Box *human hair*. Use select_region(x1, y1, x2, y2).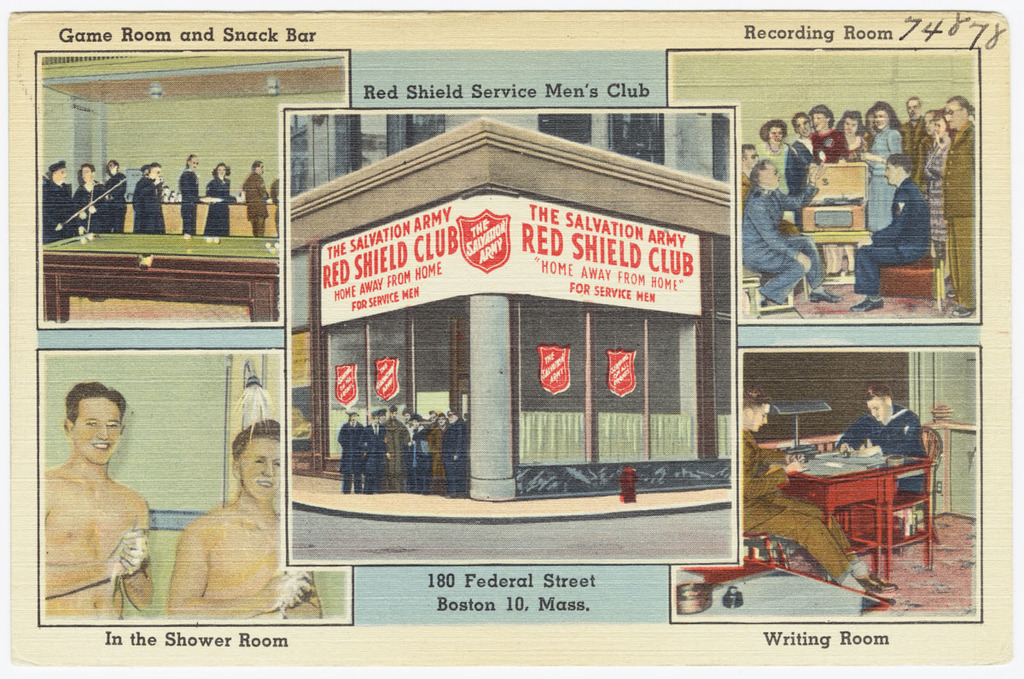
select_region(212, 164, 231, 179).
